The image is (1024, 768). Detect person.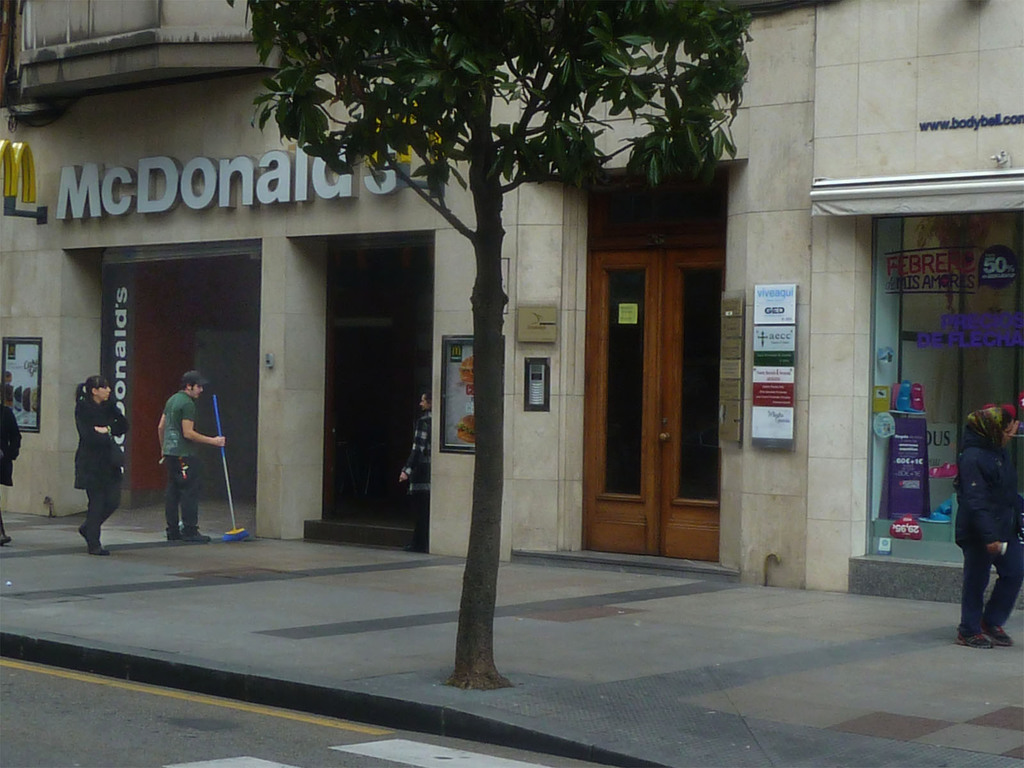
Detection: [957,403,1023,648].
